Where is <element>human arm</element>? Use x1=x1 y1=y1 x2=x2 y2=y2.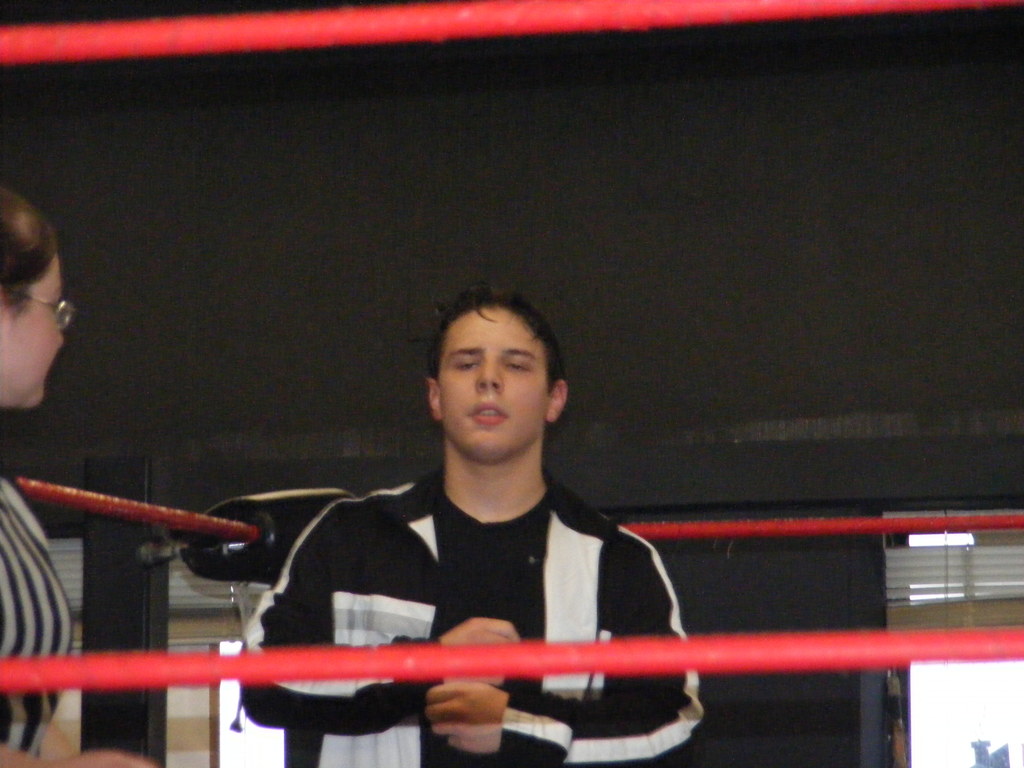
x1=0 y1=744 x2=160 y2=767.
